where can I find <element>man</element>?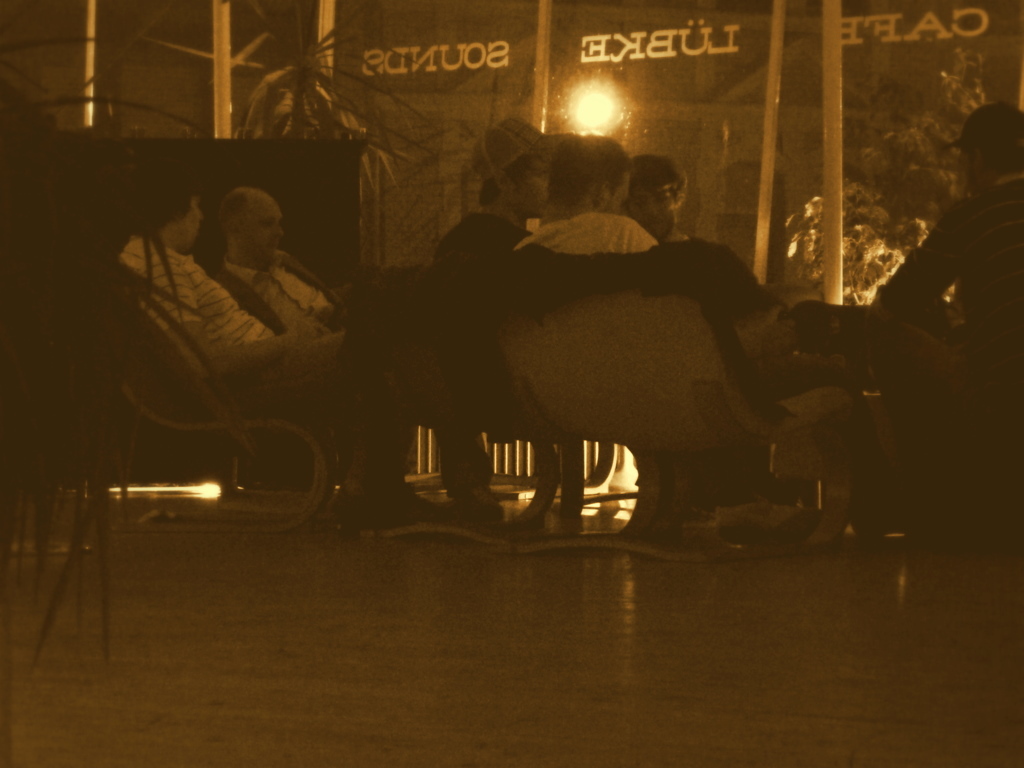
You can find it at rect(213, 189, 506, 522).
